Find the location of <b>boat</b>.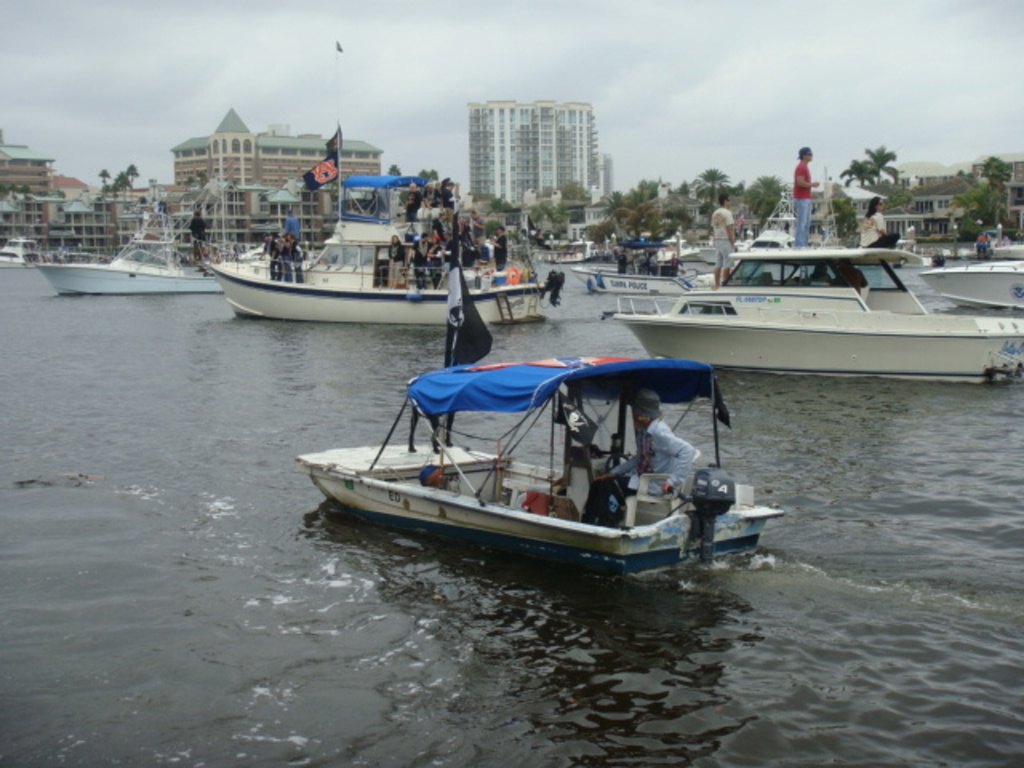
Location: 570/226/715/293.
